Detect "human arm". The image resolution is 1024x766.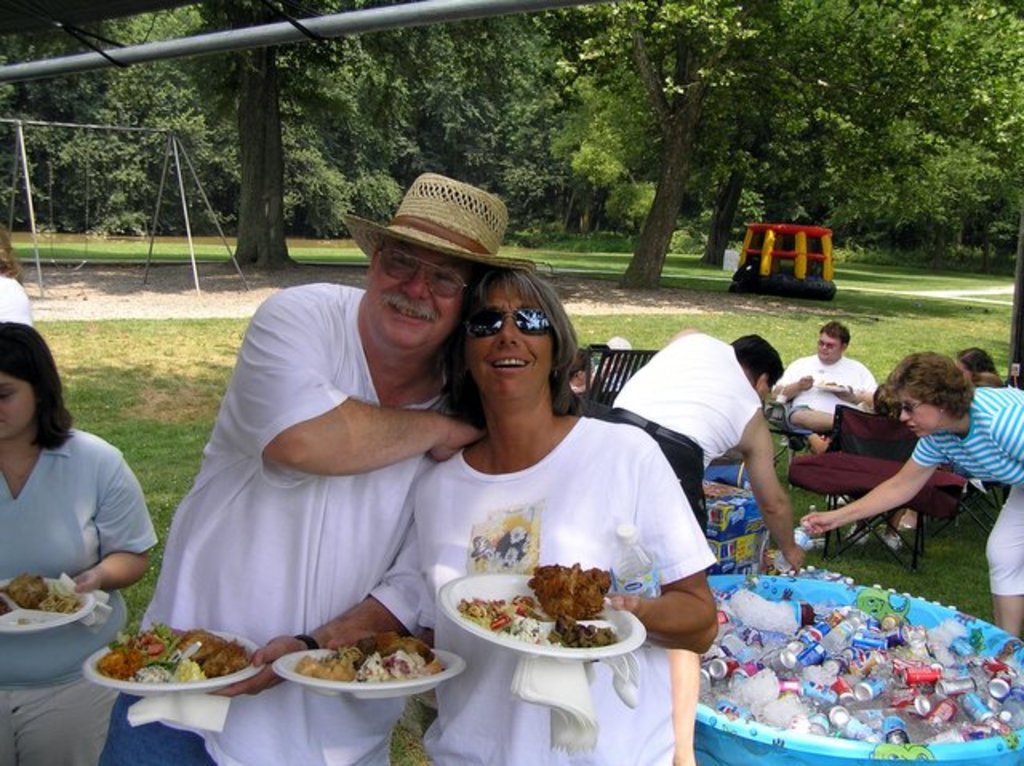
bbox=(211, 286, 486, 486).
